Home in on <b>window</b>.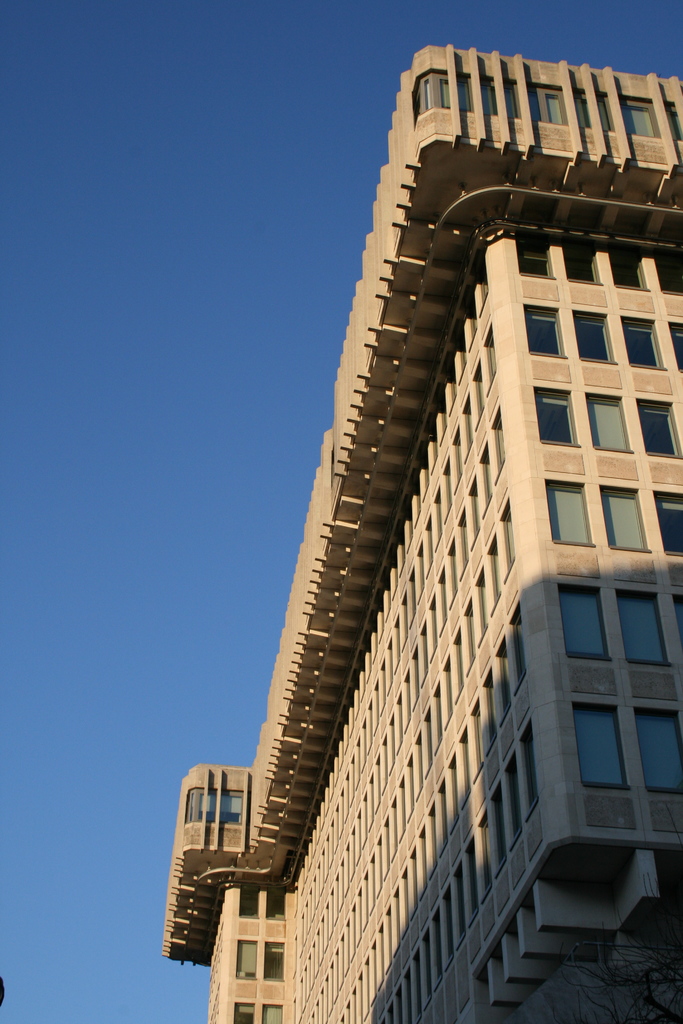
Homed in at 236,883,257,918.
